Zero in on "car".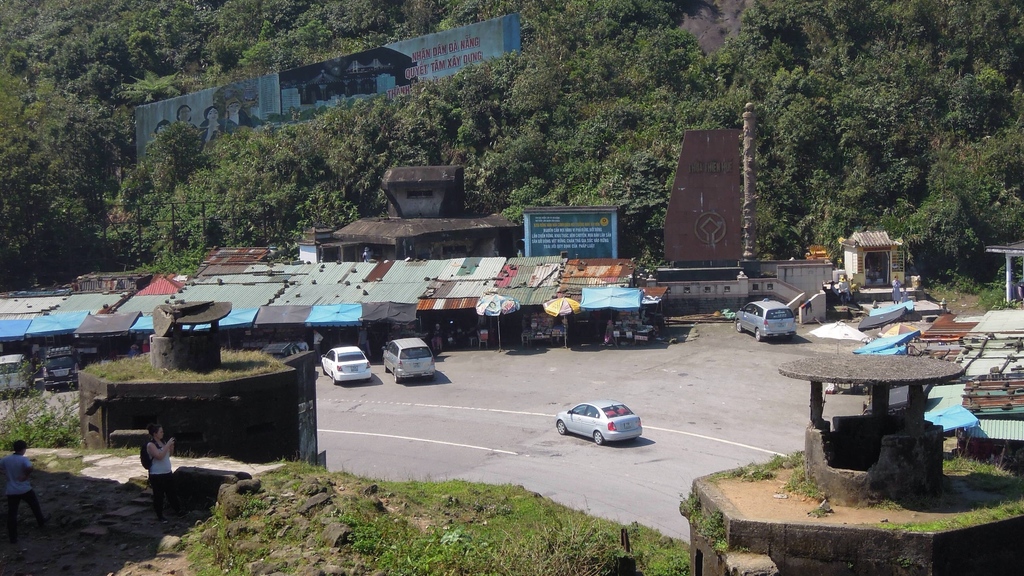
Zeroed in: 556,401,642,444.
